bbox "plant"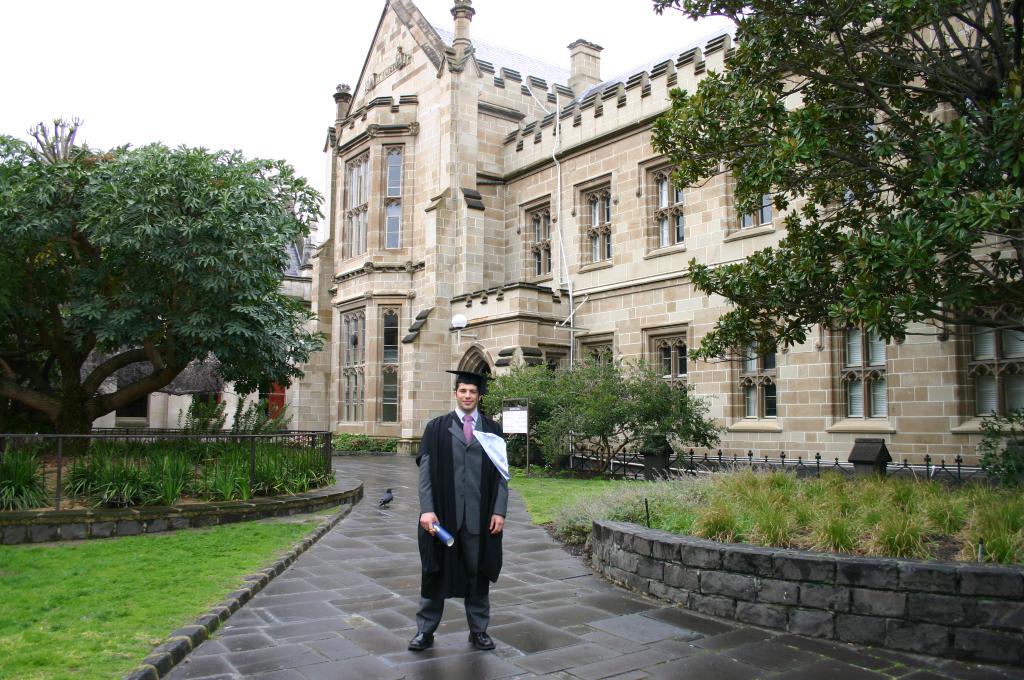
822/503/860/566
